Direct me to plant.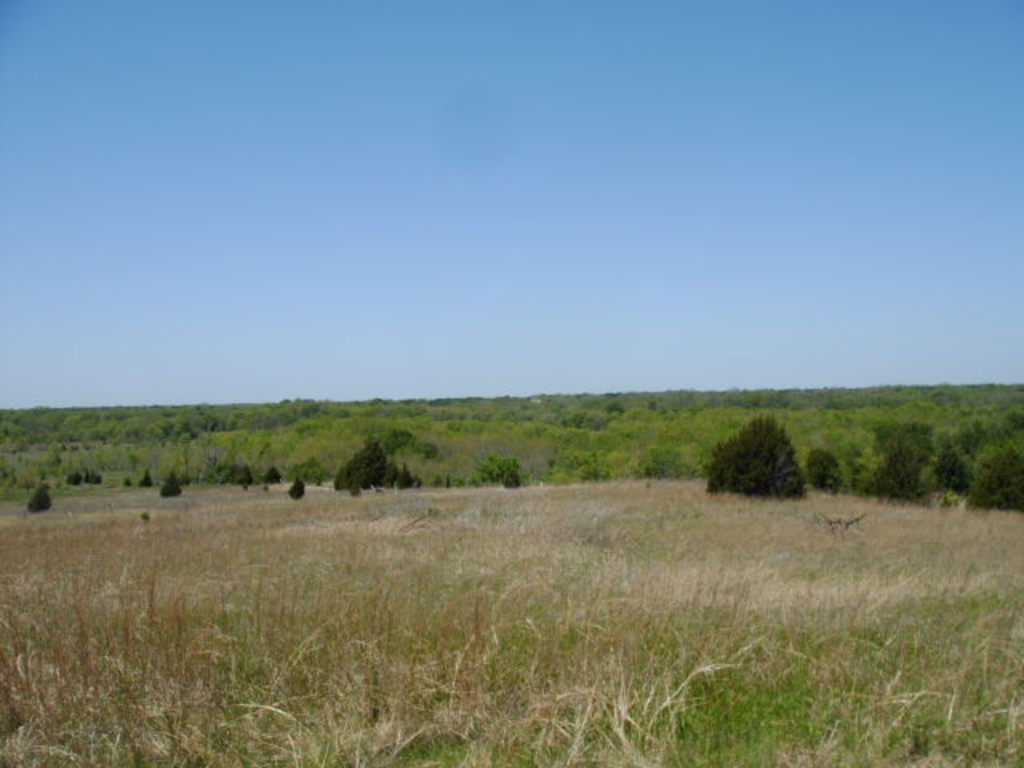
Direction: 379:456:403:490.
